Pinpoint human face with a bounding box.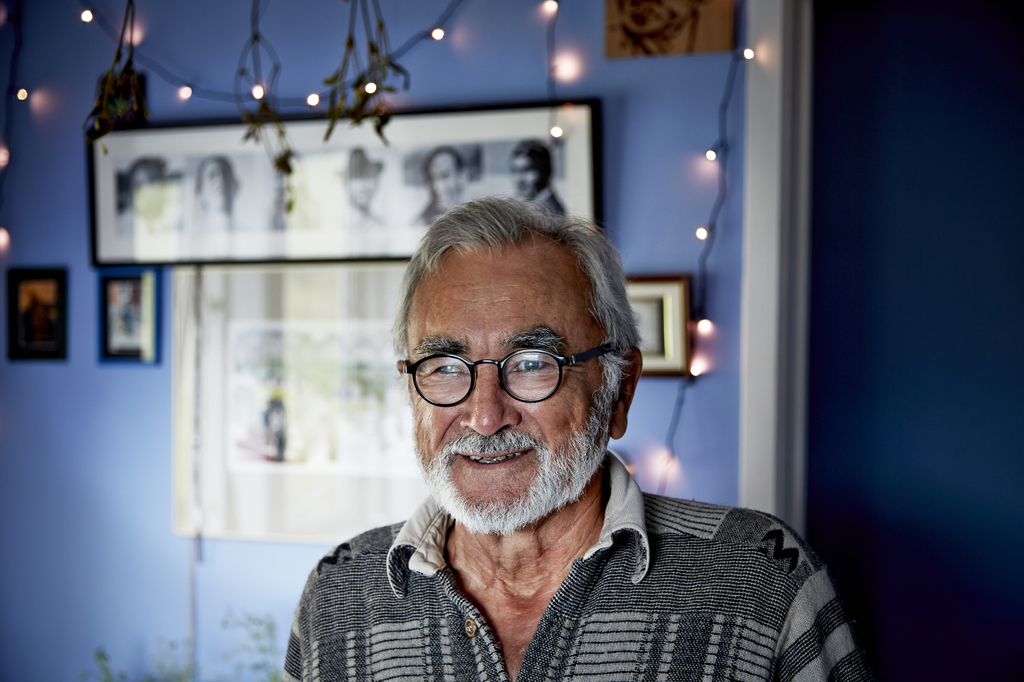
430, 154, 456, 207.
